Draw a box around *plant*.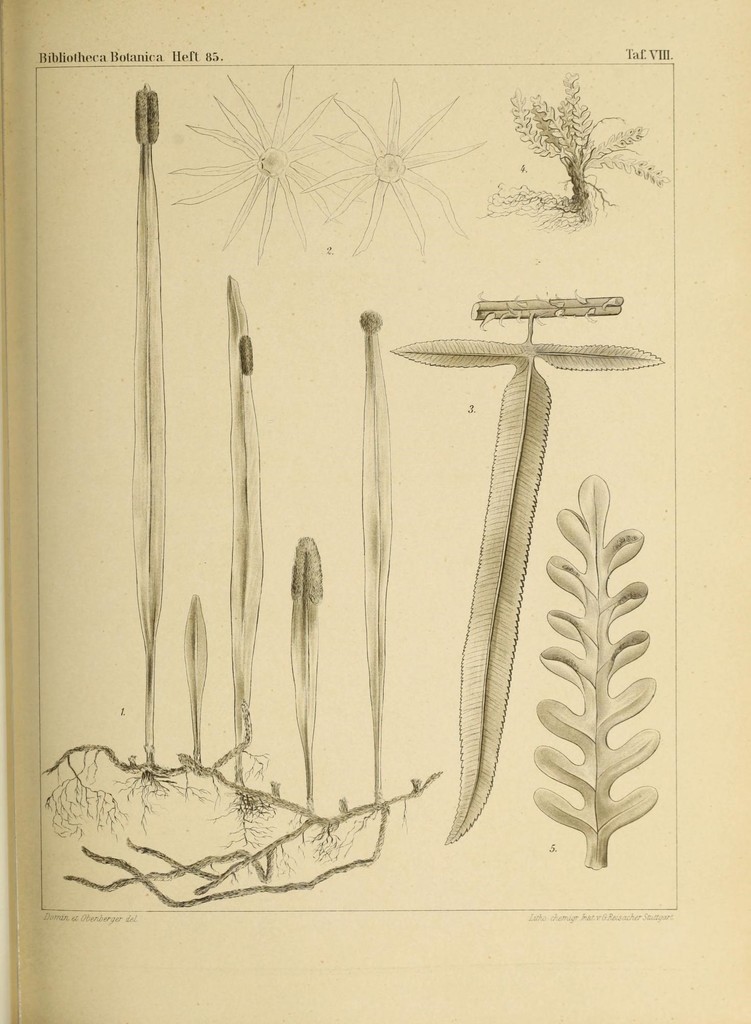
pyautogui.locateOnScreen(380, 280, 658, 851).
